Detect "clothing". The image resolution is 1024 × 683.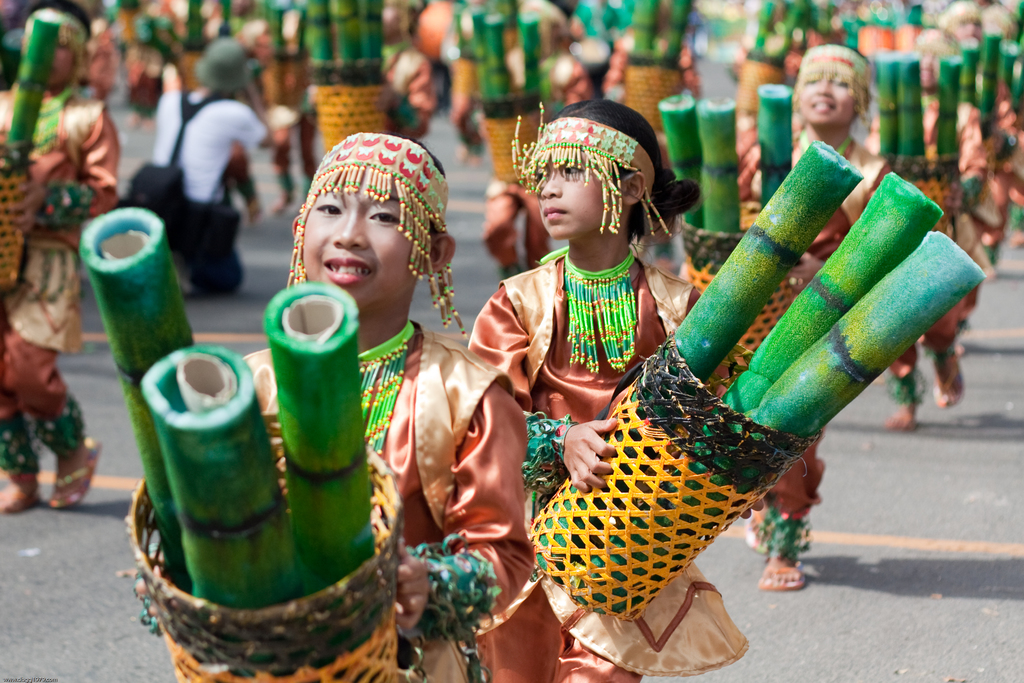
x1=0, y1=79, x2=127, y2=479.
